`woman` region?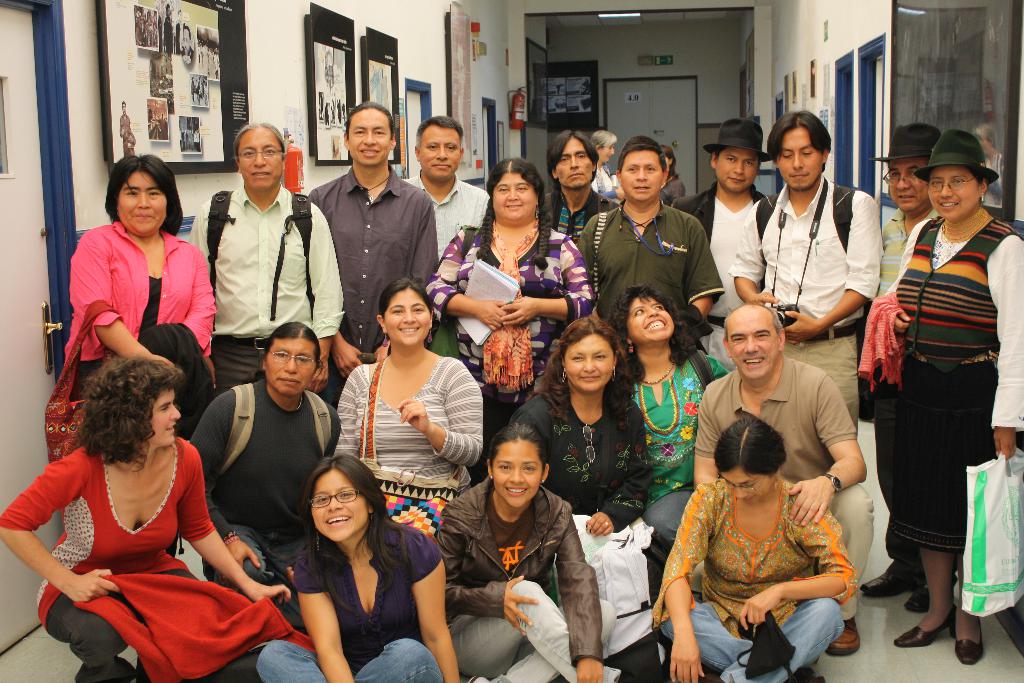
{"left": 607, "top": 285, "right": 733, "bottom": 605}
